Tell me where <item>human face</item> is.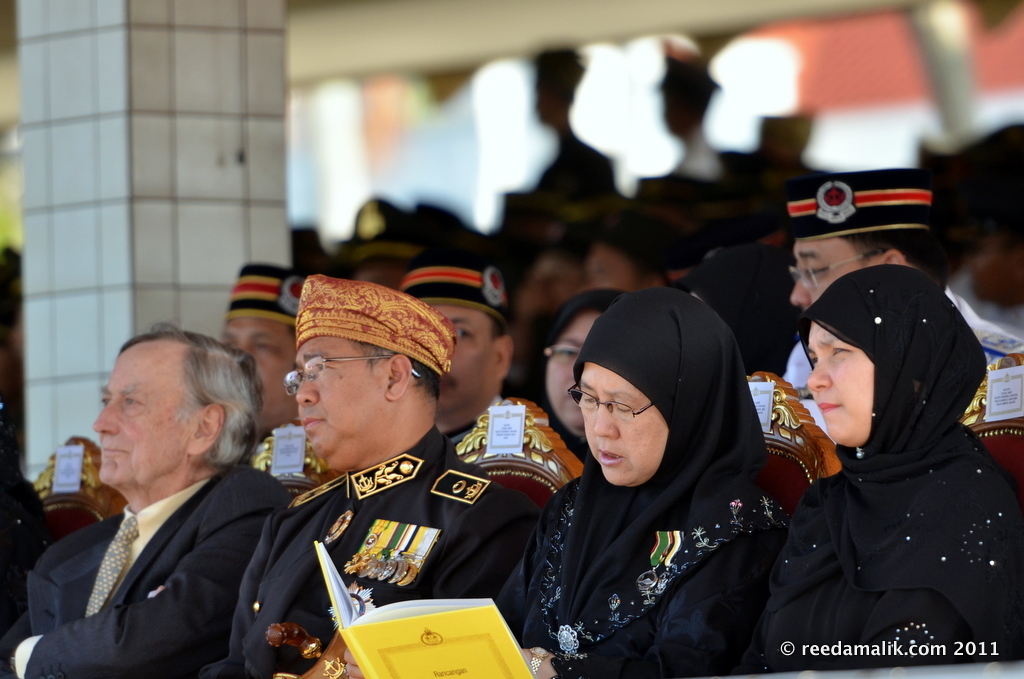
<item>human face</item> is at detection(543, 308, 593, 429).
